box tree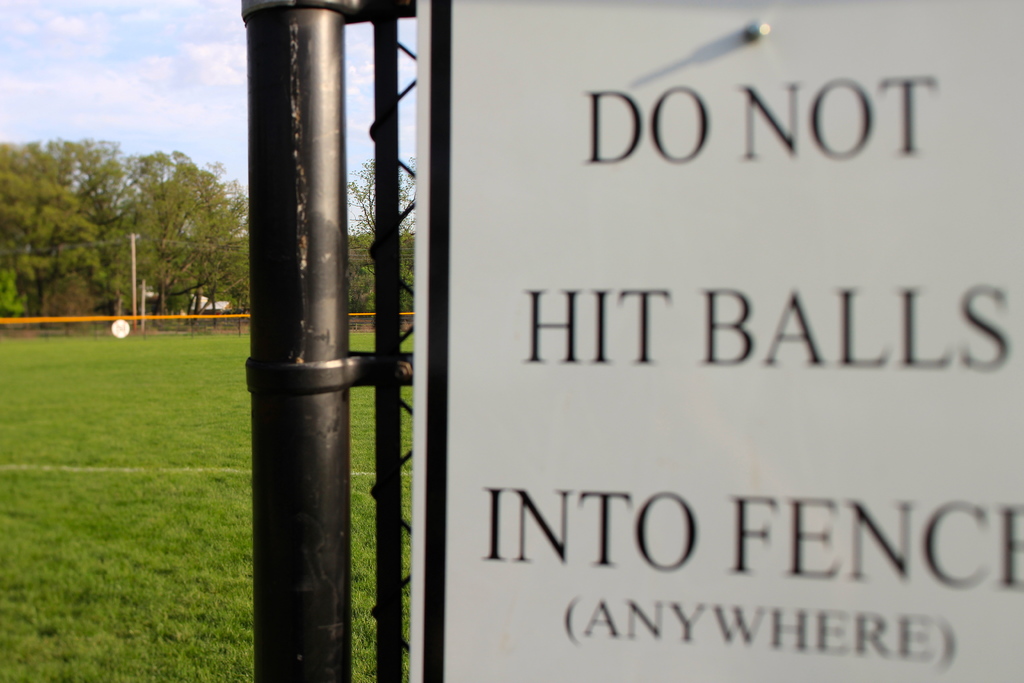
l=136, t=146, r=257, b=322
